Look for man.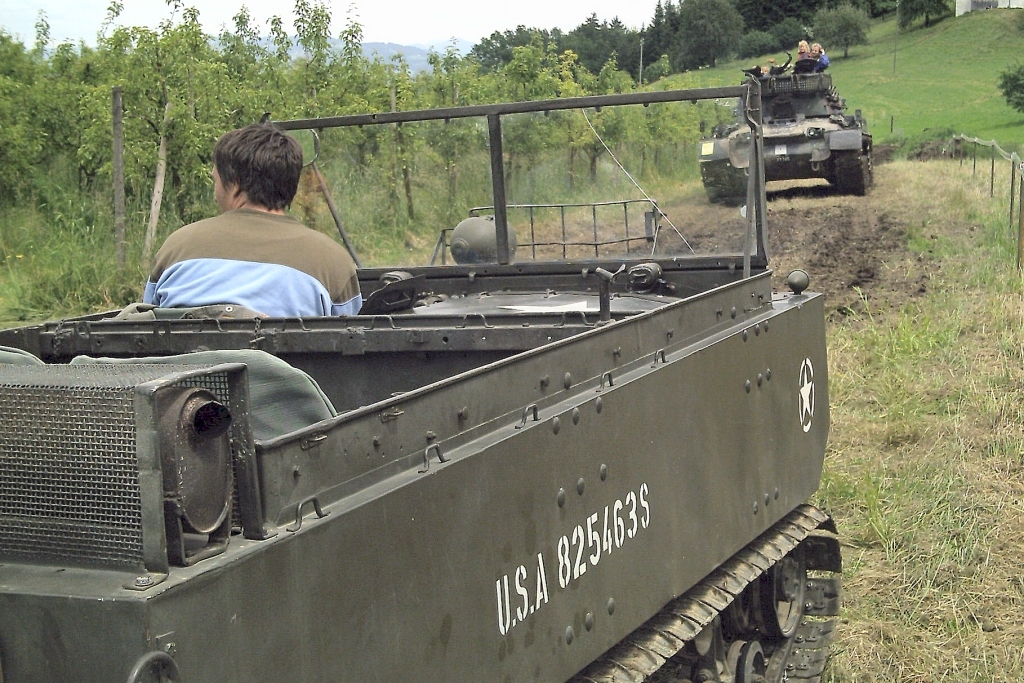
Found: [115, 136, 385, 322].
